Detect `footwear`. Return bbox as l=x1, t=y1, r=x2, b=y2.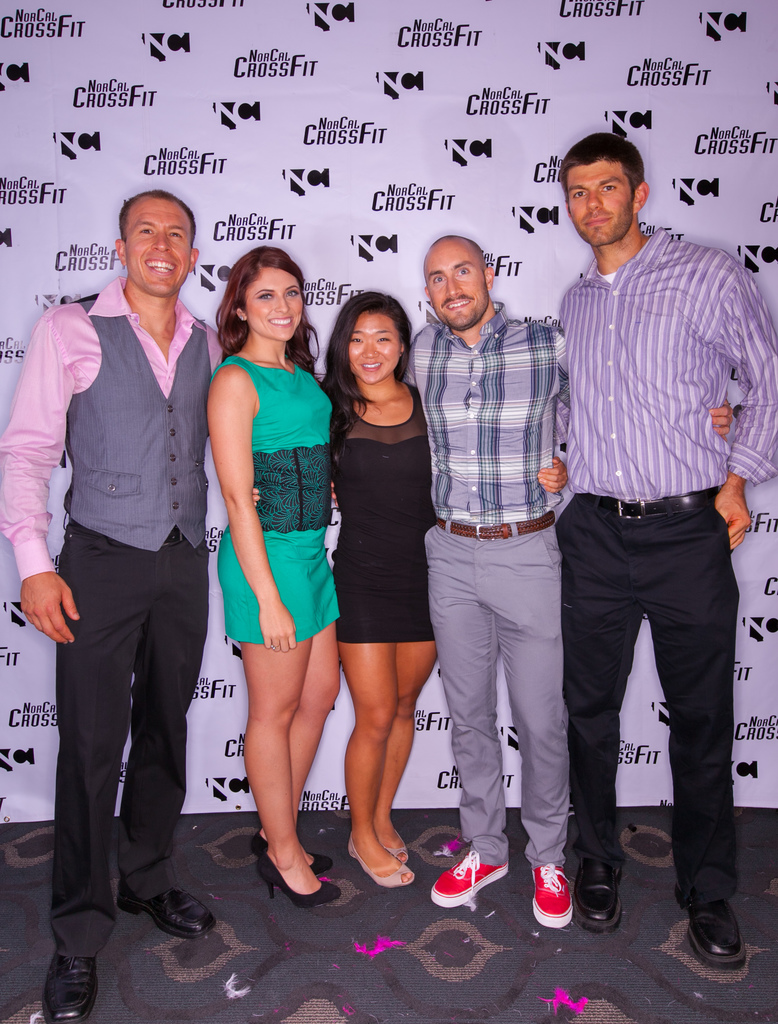
l=386, t=829, r=413, b=860.
